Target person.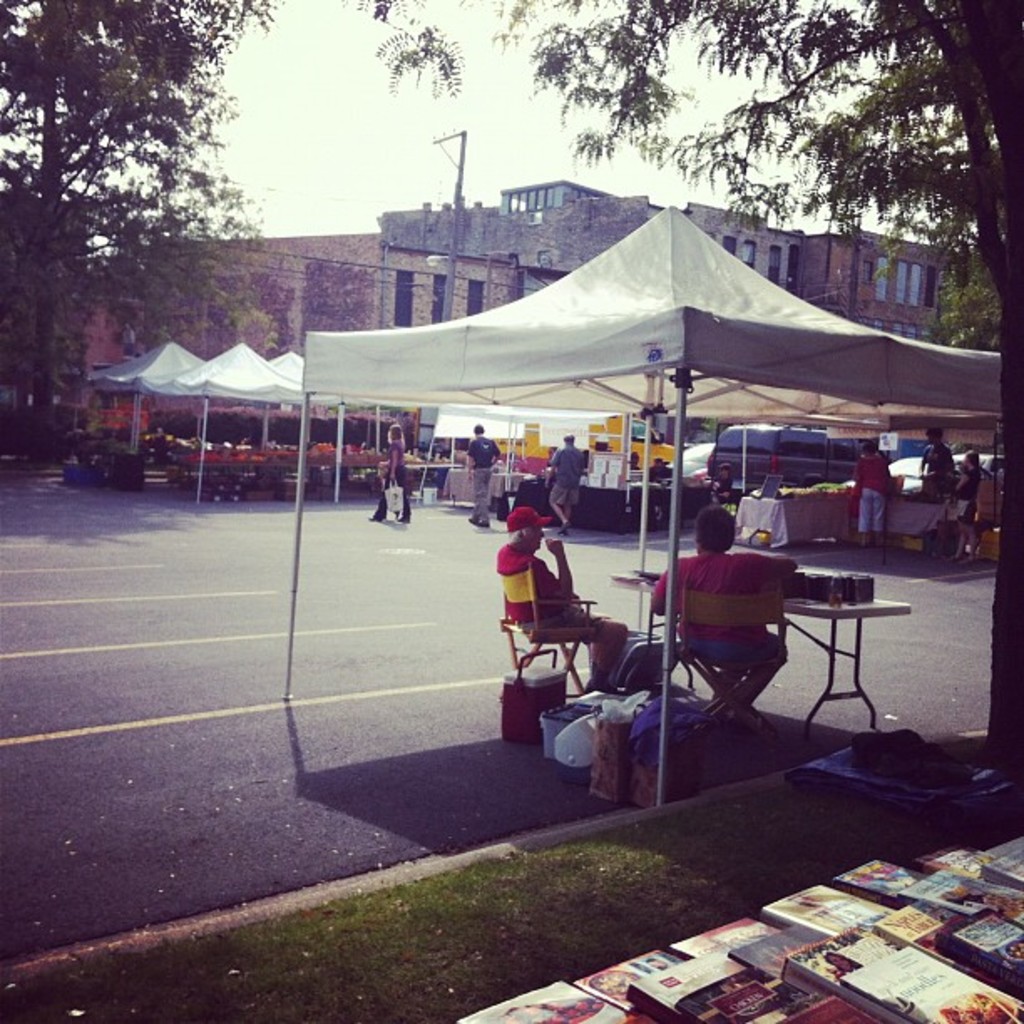
Target region: box=[465, 428, 500, 530].
